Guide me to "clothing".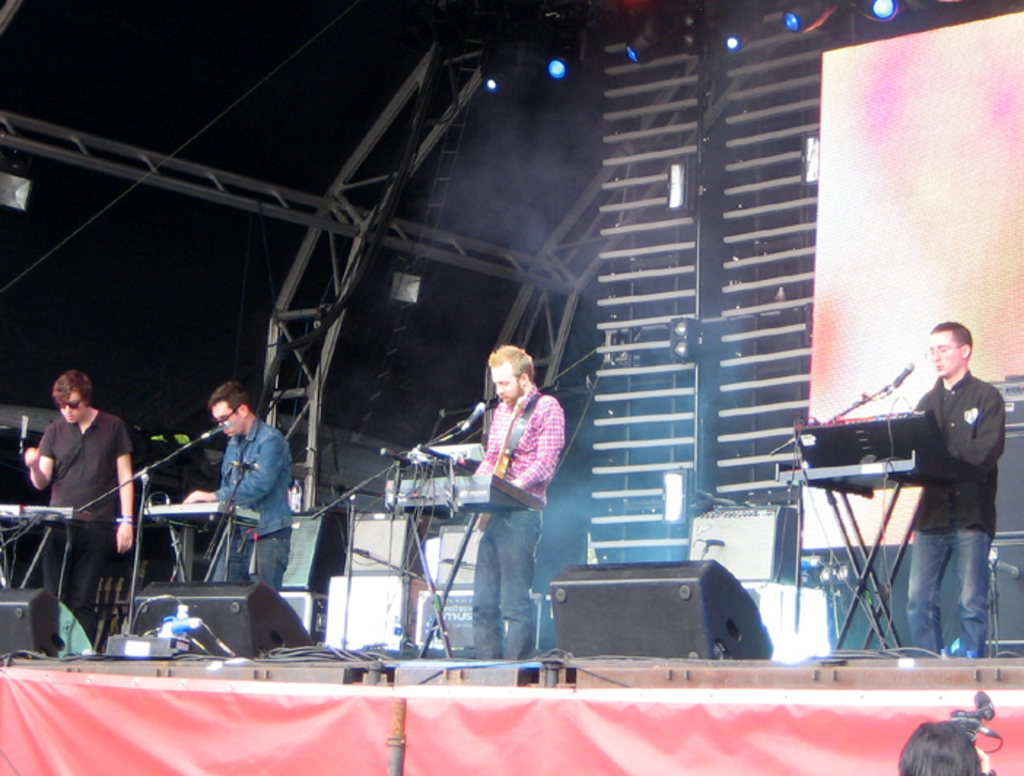
Guidance: region(471, 395, 560, 658).
